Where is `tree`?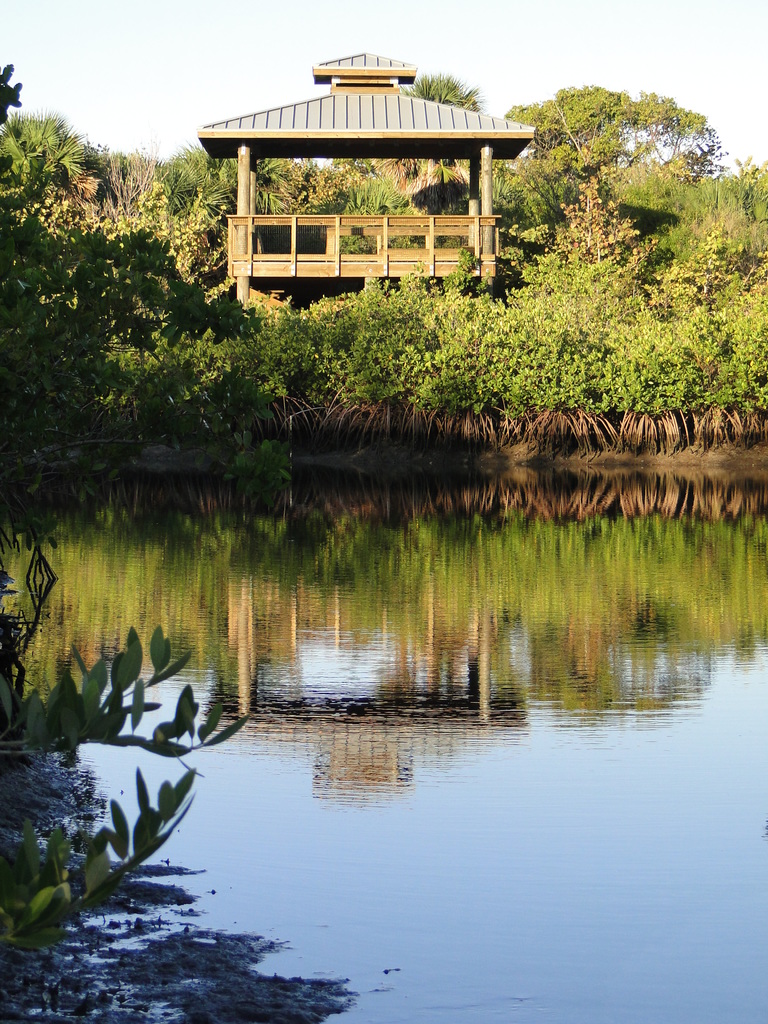
l=147, t=141, r=294, b=281.
